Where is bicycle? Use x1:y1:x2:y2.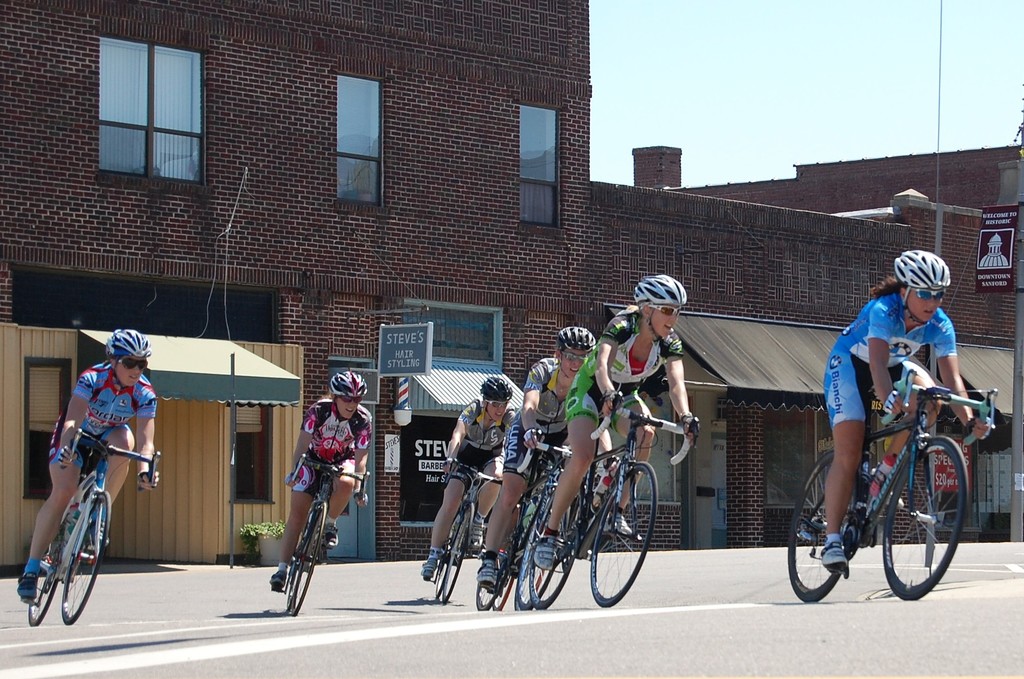
531:389:698:607.
